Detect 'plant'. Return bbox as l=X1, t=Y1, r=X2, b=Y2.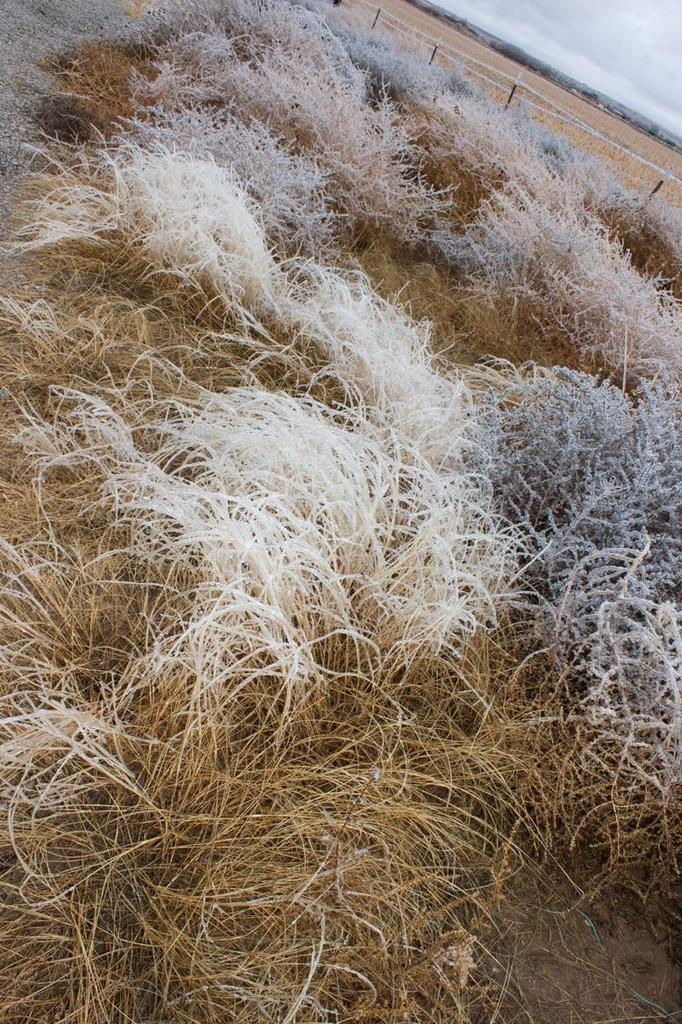
l=477, t=298, r=681, b=942.
